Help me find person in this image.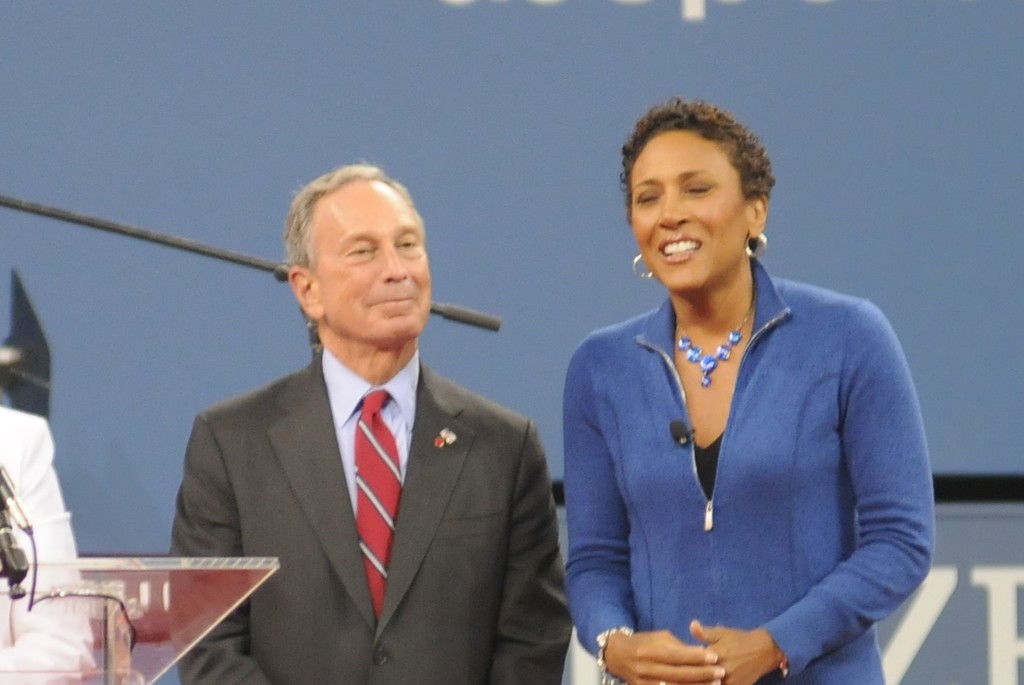
Found it: 559,89,942,684.
